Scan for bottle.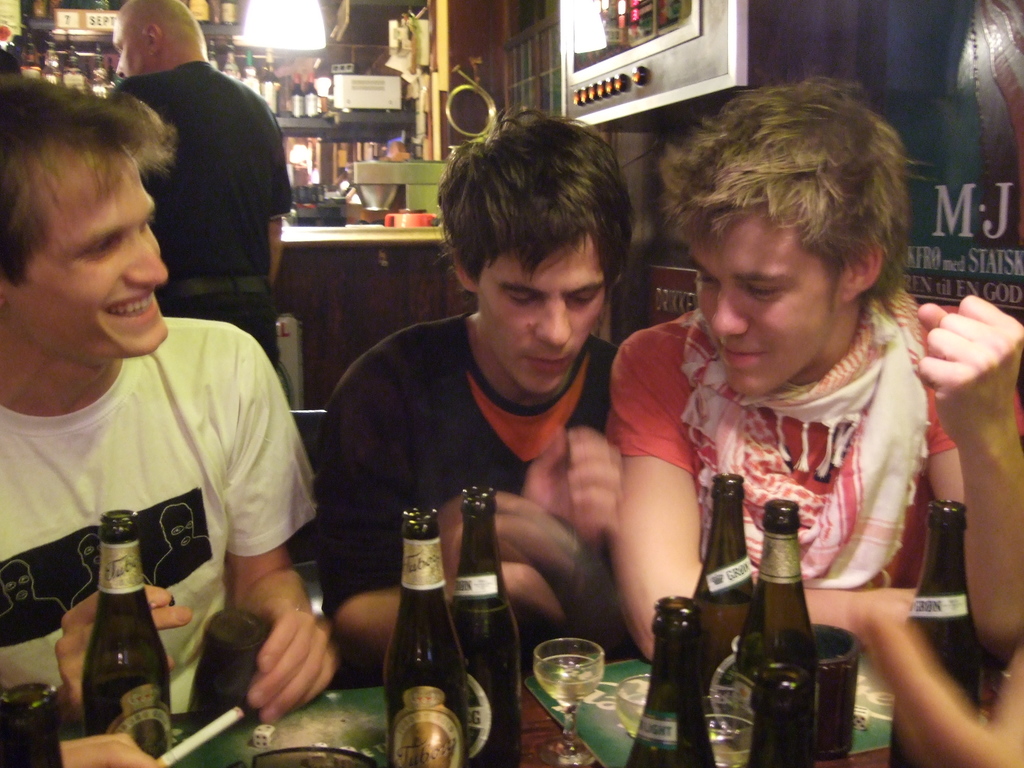
Scan result: box(83, 511, 171, 762).
